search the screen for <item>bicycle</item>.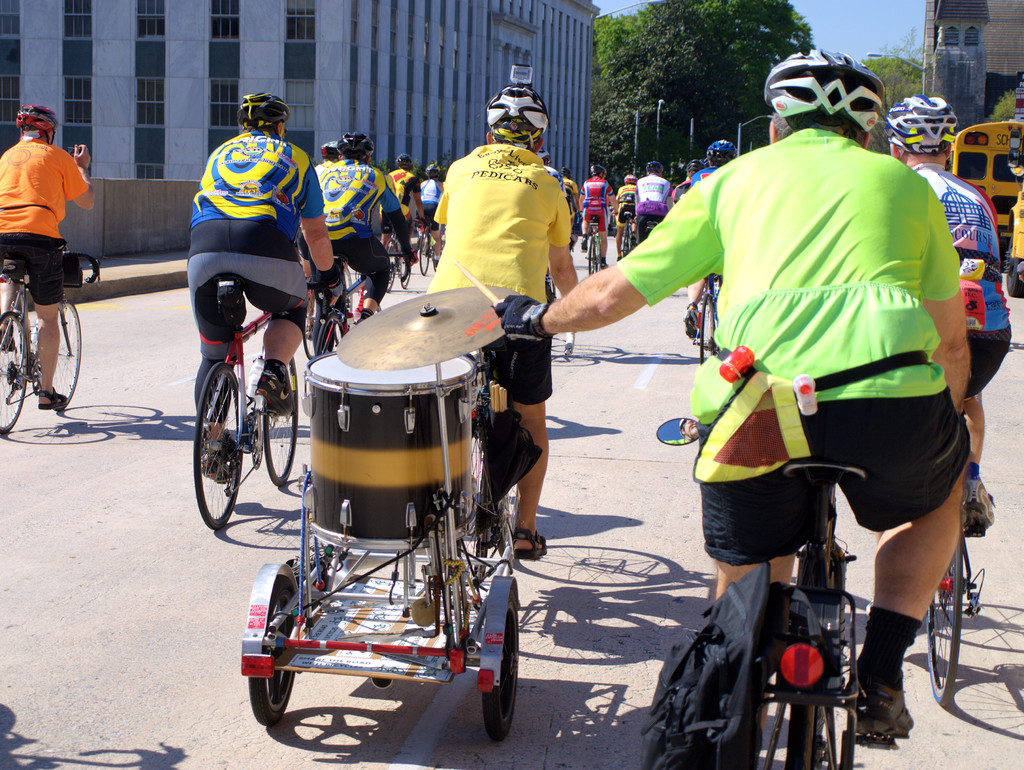
Found at pyautogui.locateOnScreen(655, 414, 968, 769).
